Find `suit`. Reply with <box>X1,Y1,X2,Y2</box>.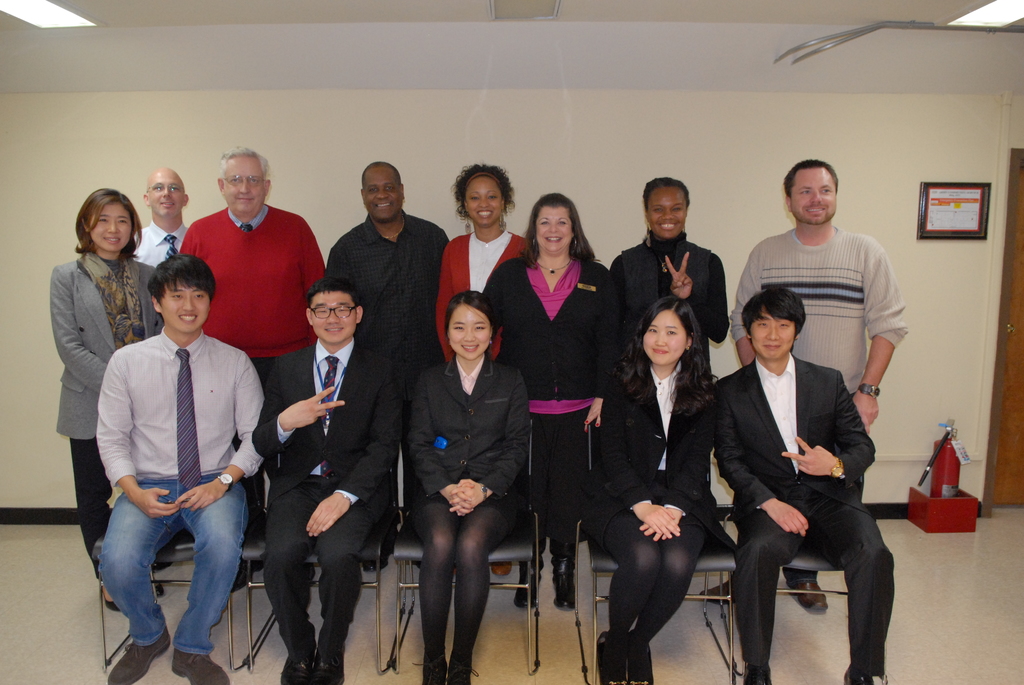
<box>714,288,895,661</box>.
